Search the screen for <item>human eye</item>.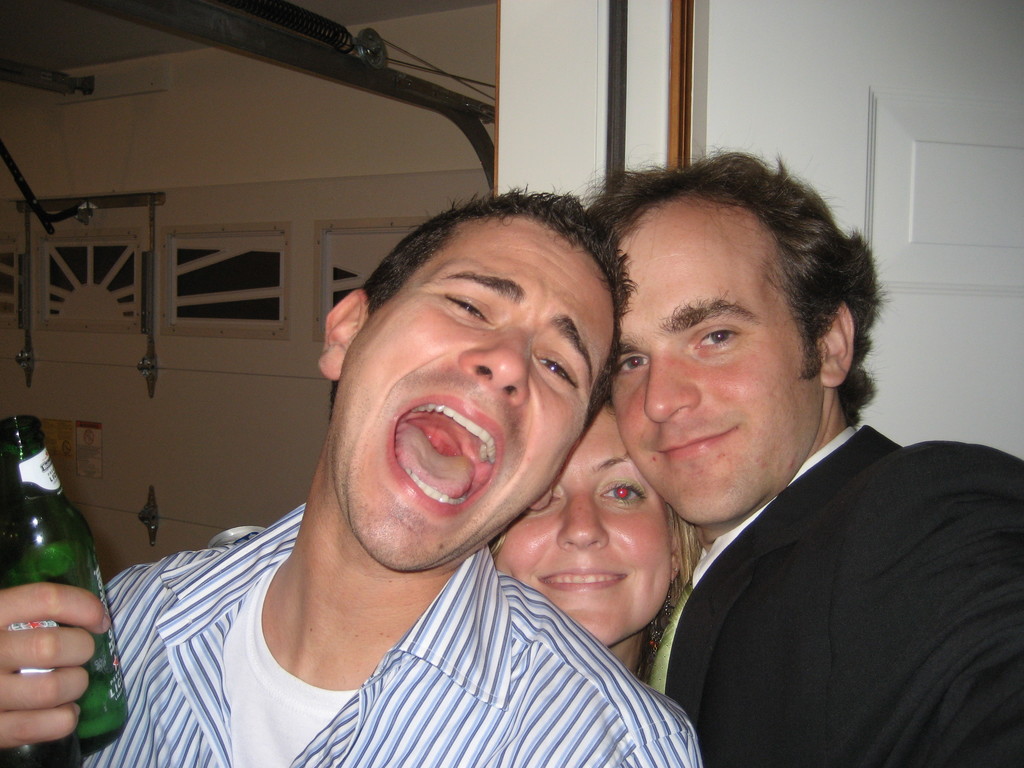
Found at <box>554,491,563,500</box>.
